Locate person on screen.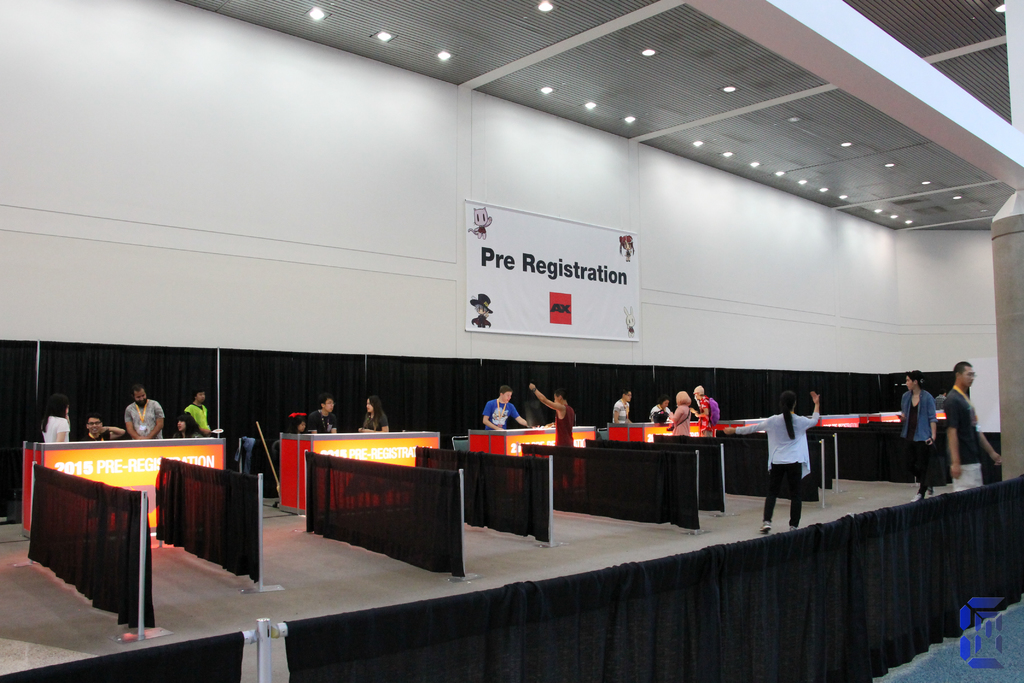
On screen at bbox=[122, 384, 163, 438].
